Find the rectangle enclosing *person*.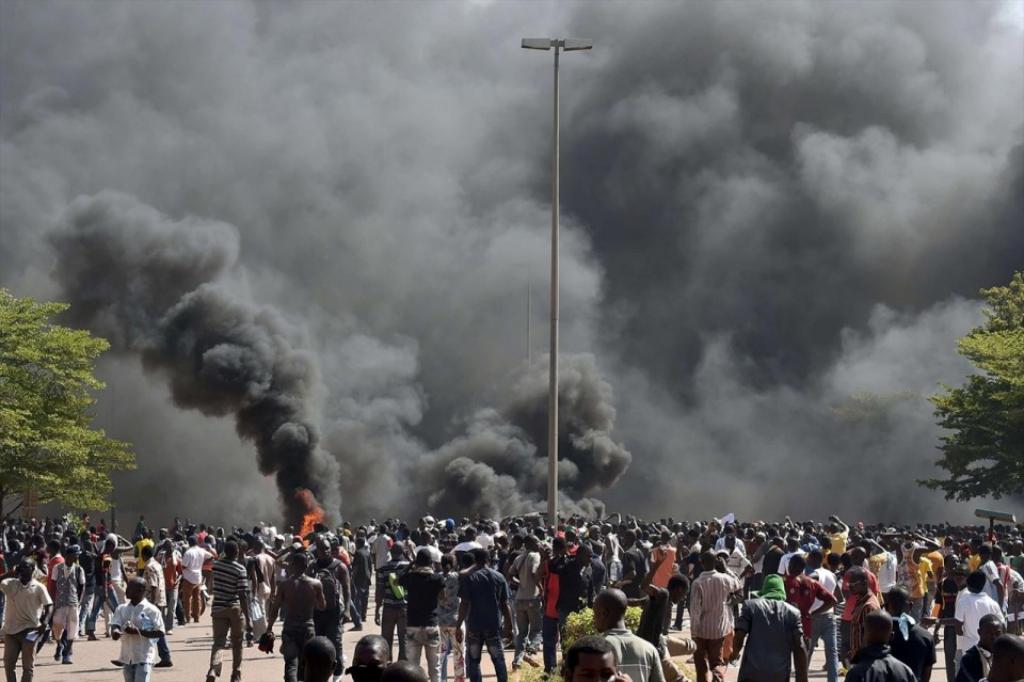
left=559, top=635, right=629, bottom=681.
